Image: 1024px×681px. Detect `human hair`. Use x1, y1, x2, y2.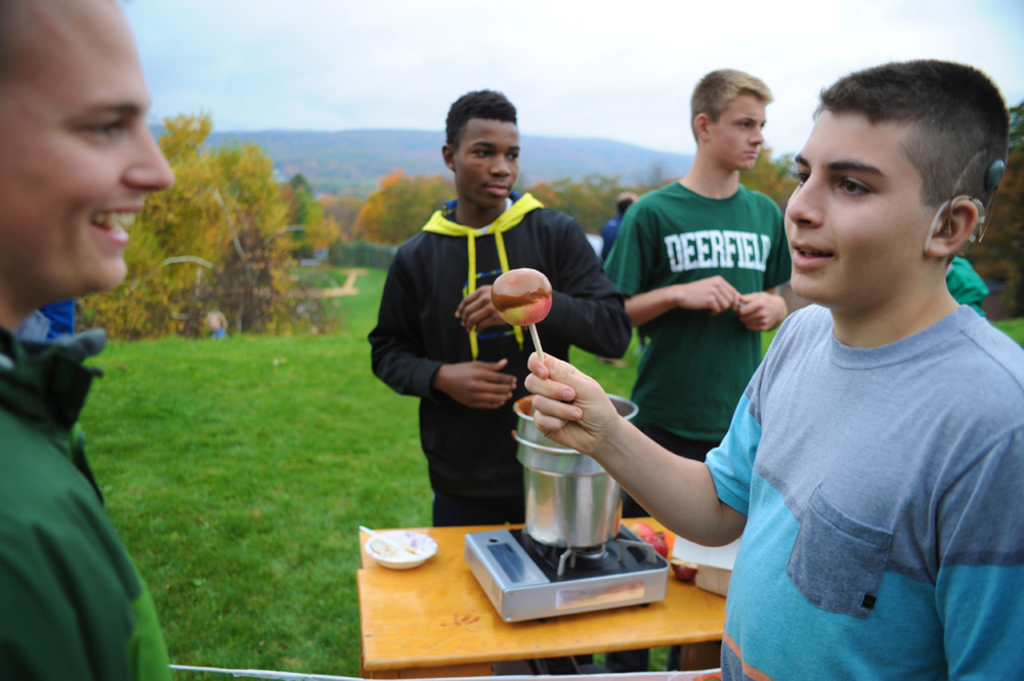
443, 83, 527, 153.
